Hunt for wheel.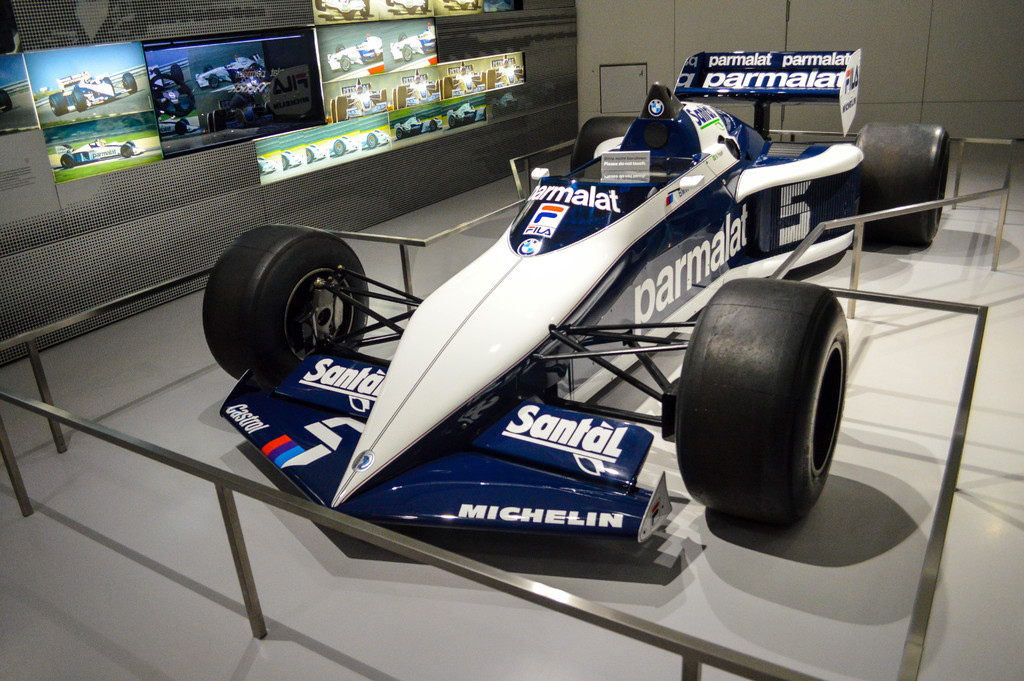
Hunted down at [285, 150, 291, 155].
